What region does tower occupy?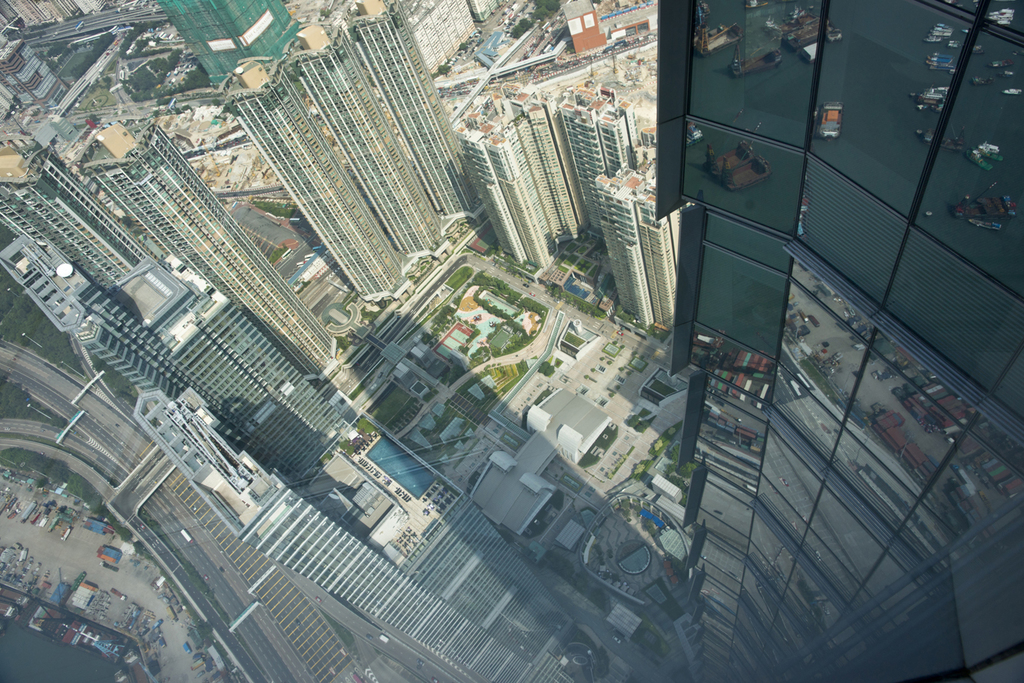
region(344, 3, 481, 207).
